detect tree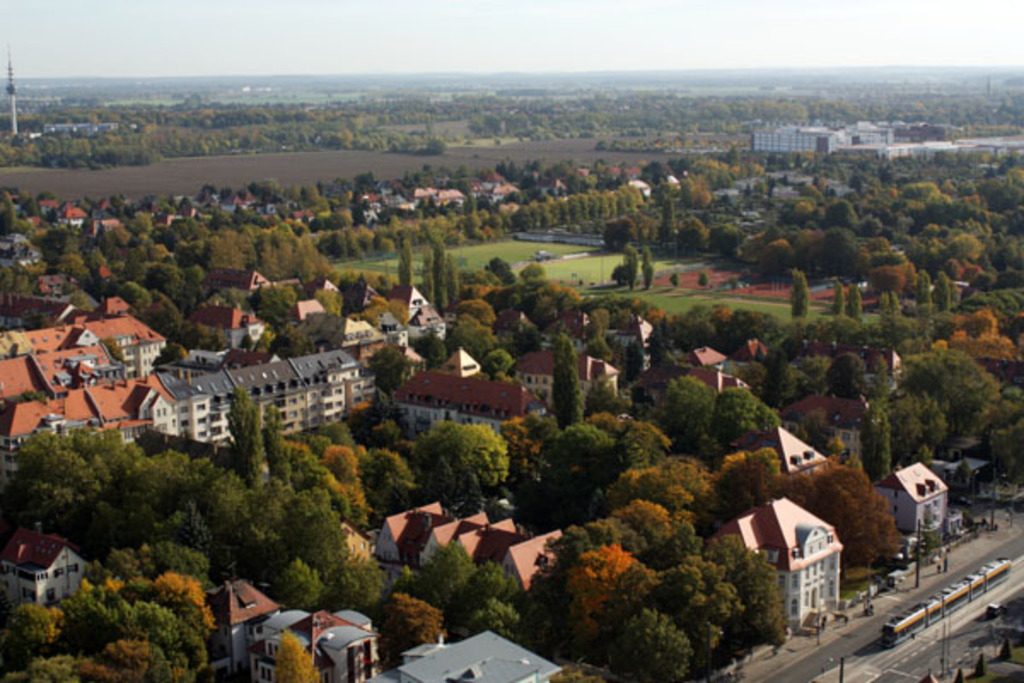
637, 242, 655, 290
